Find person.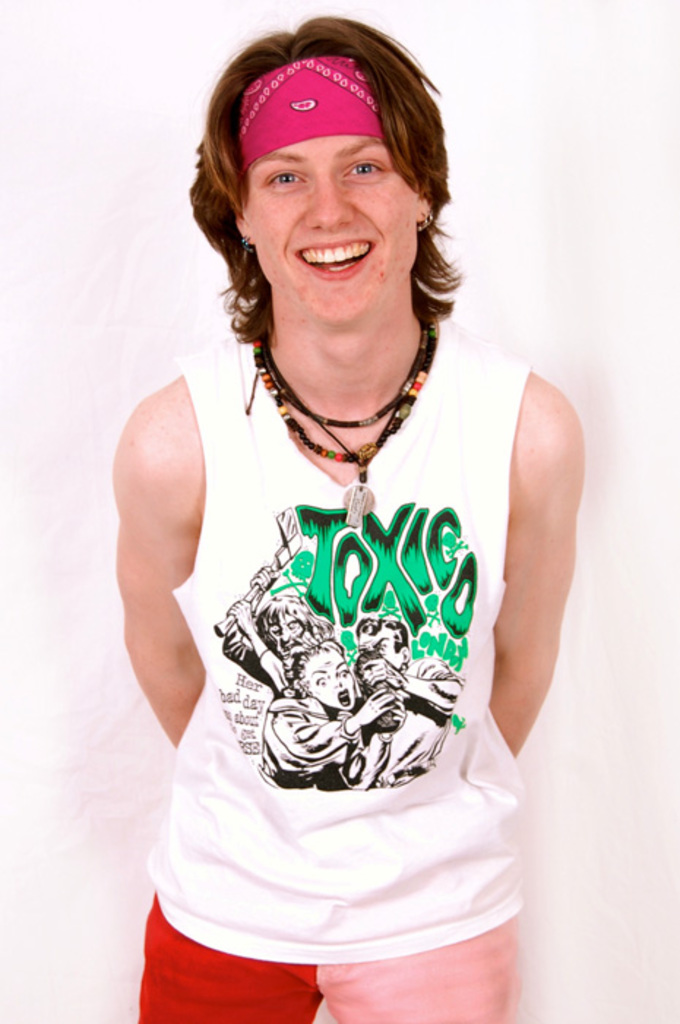
Rect(117, 18, 582, 1023).
